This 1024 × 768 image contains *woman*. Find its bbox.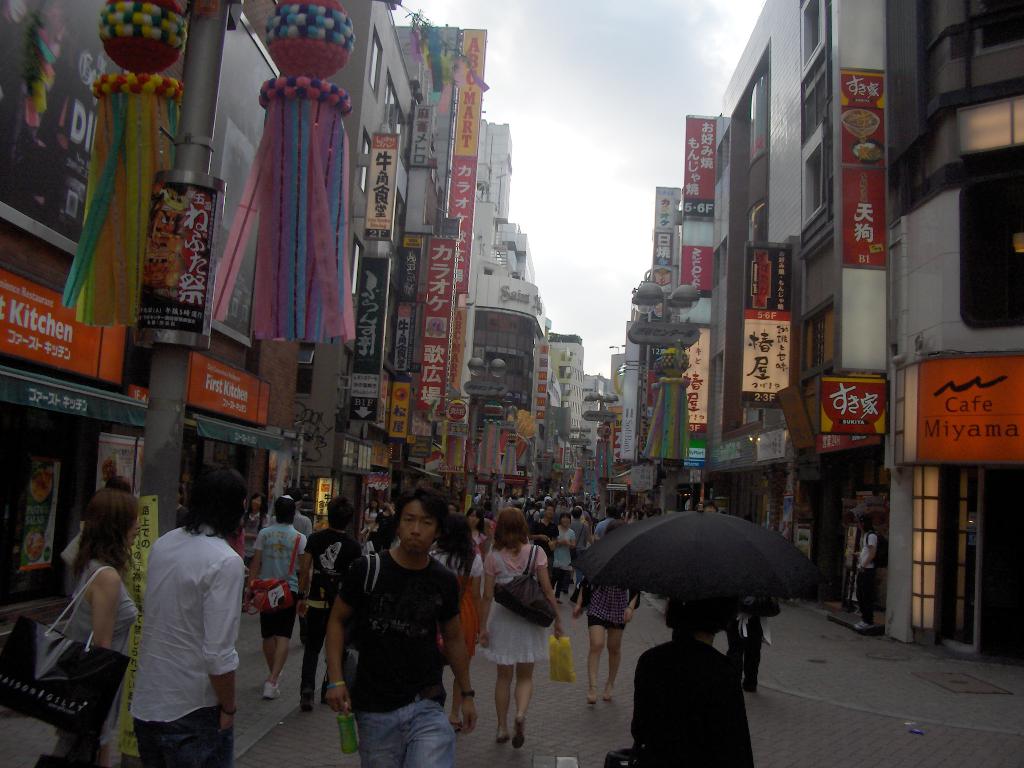
crop(469, 508, 557, 755).
